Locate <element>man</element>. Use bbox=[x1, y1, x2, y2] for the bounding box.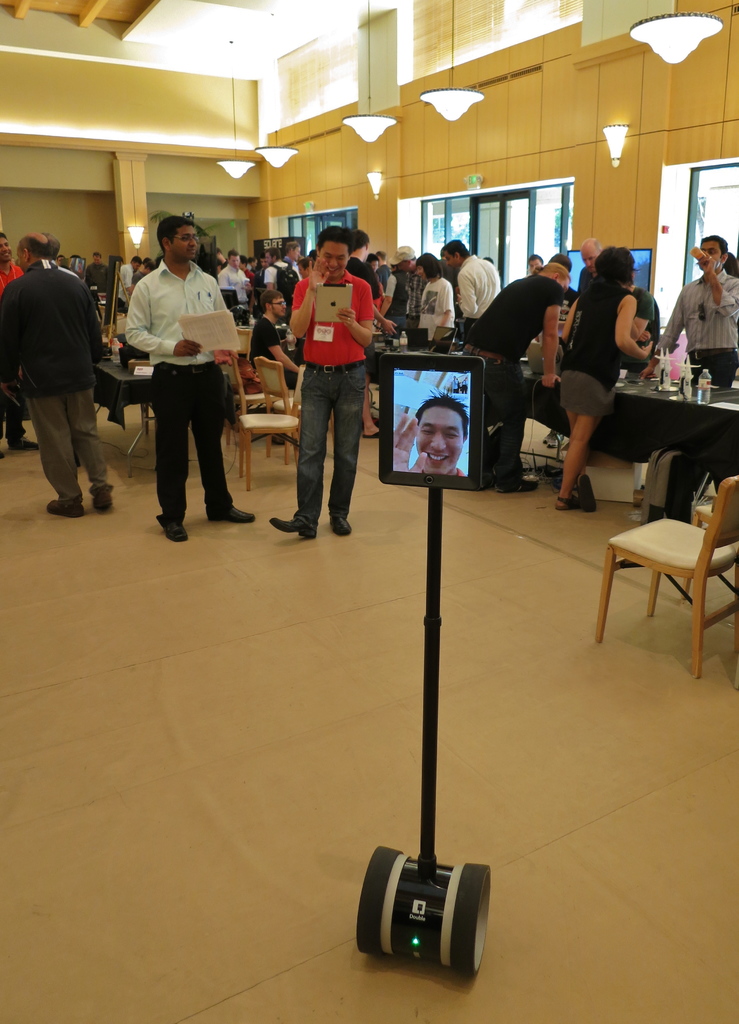
bbox=[436, 235, 509, 338].
